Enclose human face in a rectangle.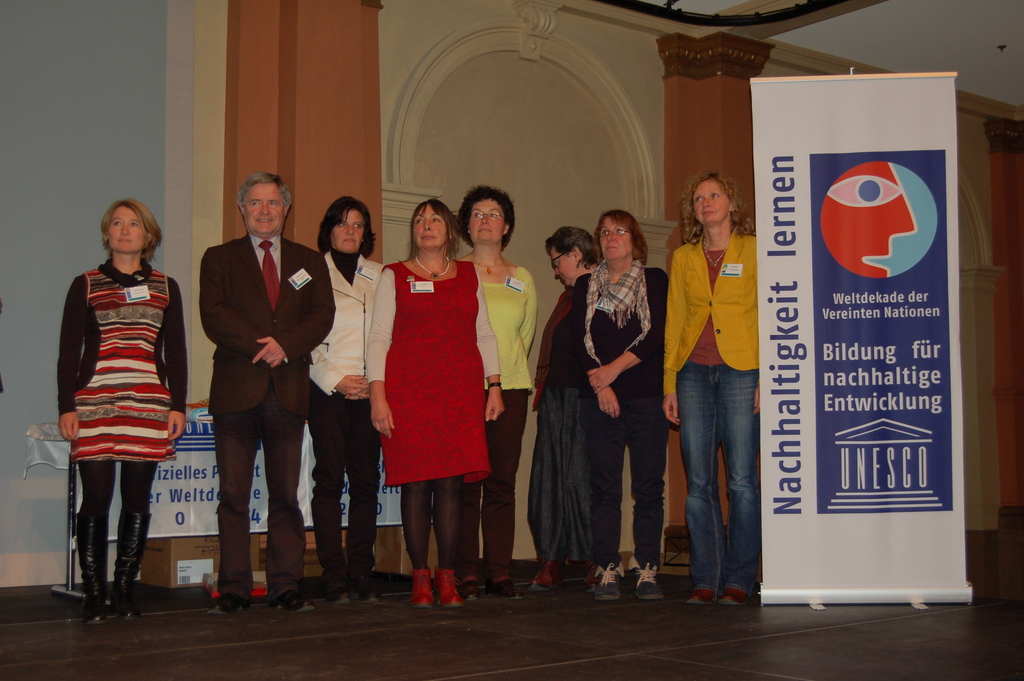
108:204:148:250.
